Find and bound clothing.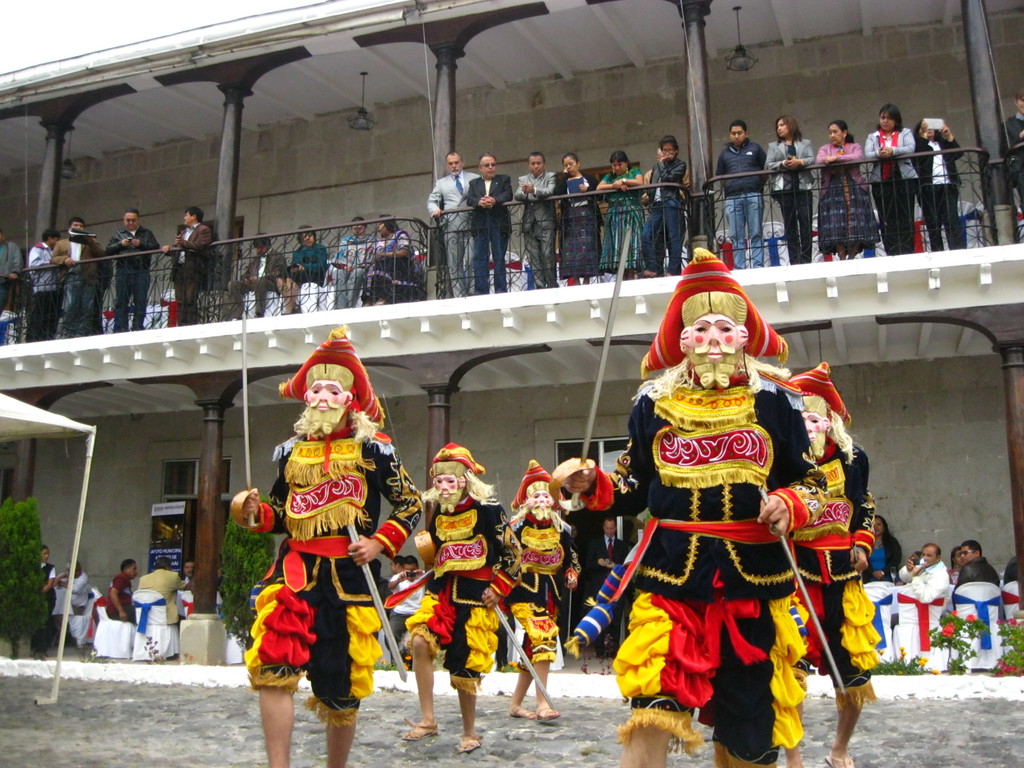
Bound: l=718, t=142, r=766, b=266.
